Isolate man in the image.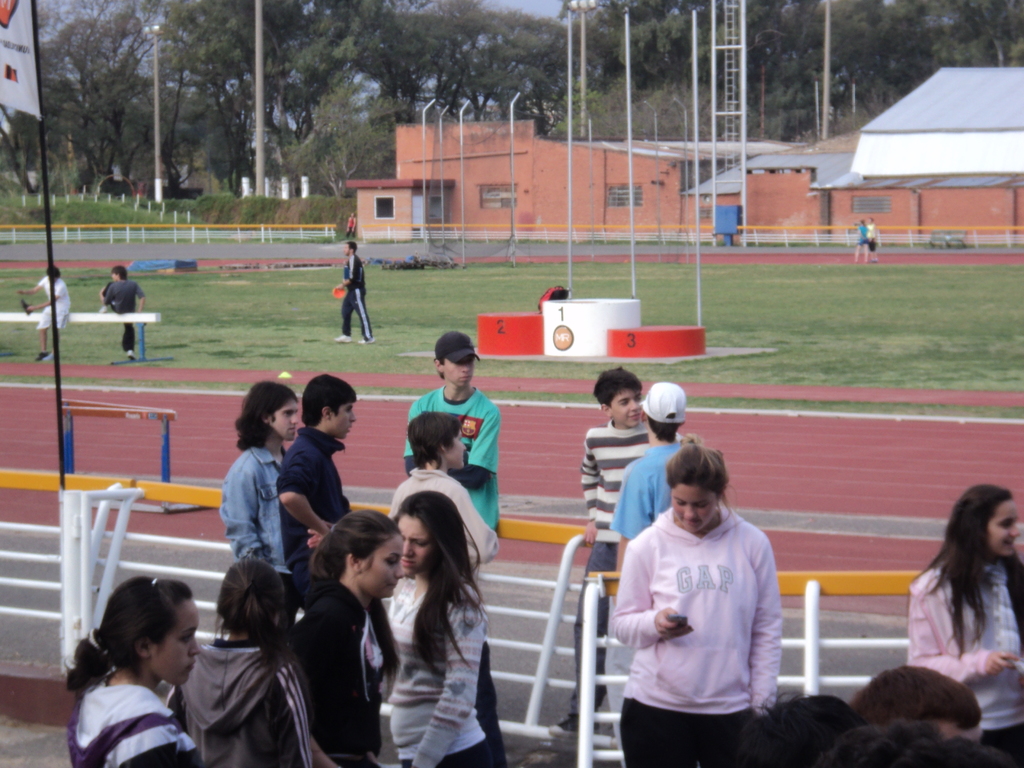
Isolated region: crop(850, 658, 982, 739).
